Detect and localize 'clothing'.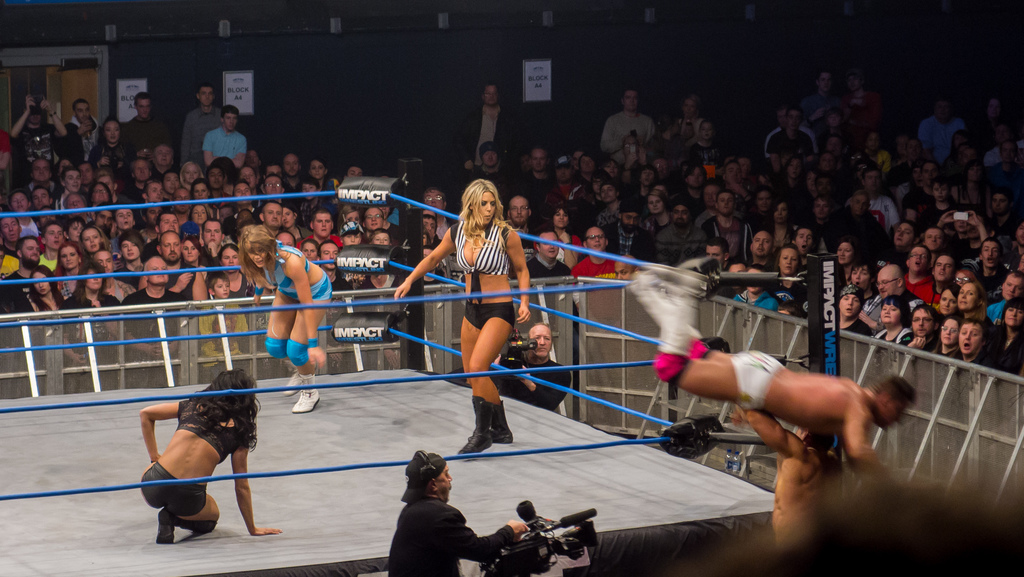
Localized at [132, 460, 210, 524].
